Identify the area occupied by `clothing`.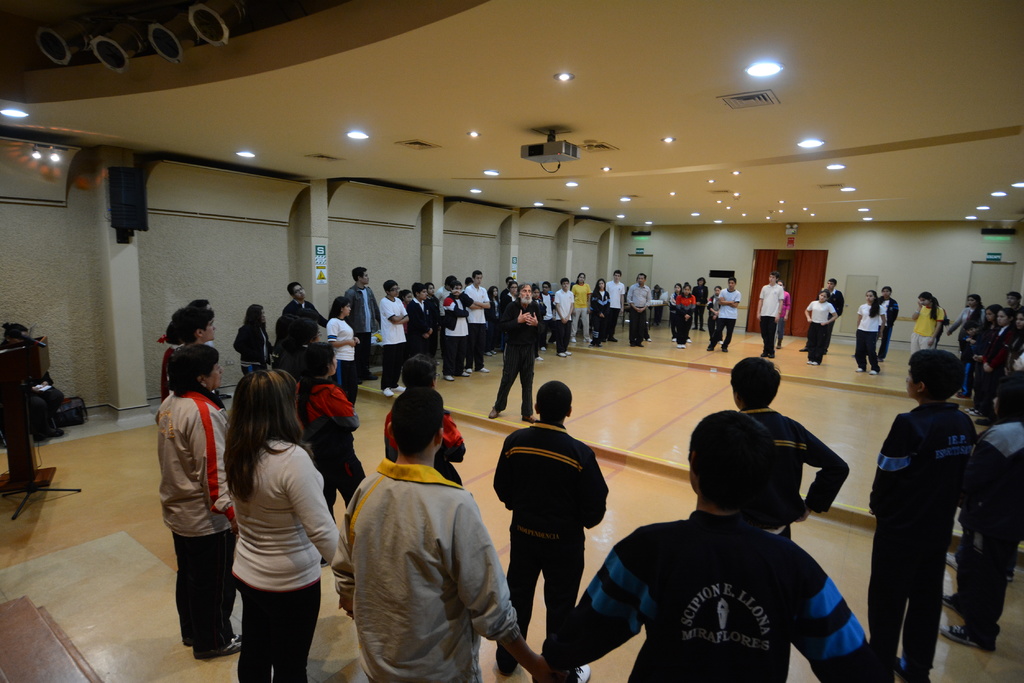
Area: 777/291/790/345.
